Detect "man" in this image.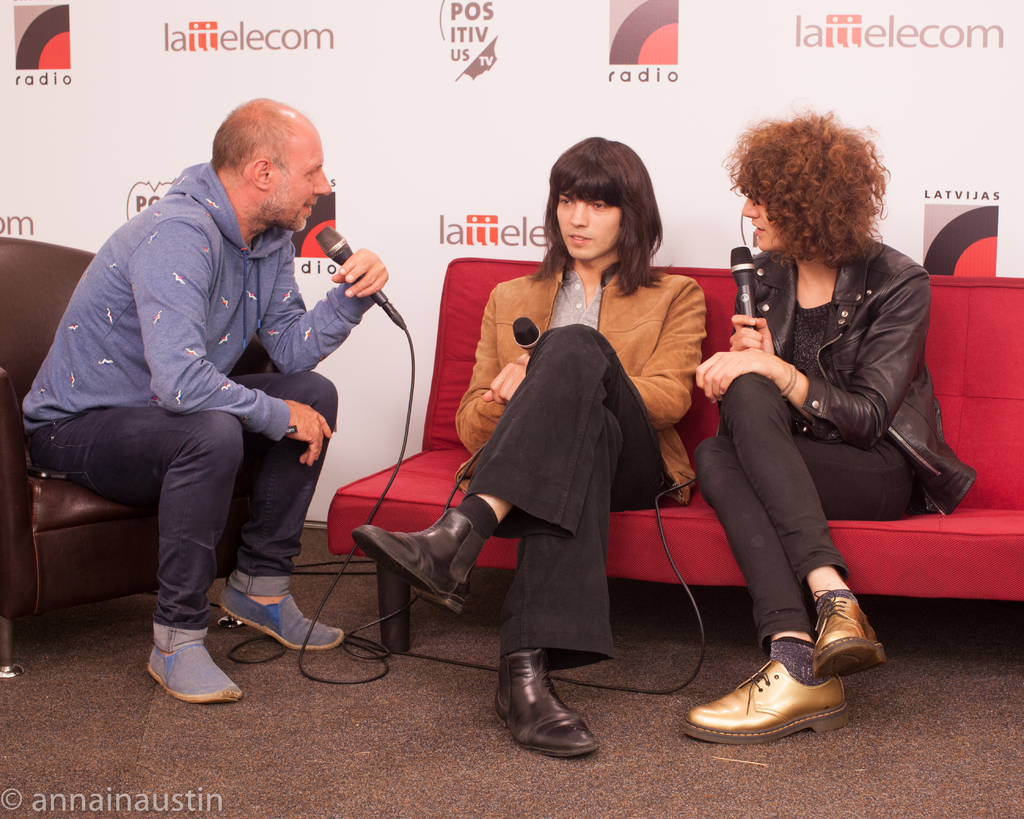
Detection: {"x1": 40, "y1": 123, "x2": 375, "y2": 681}.
